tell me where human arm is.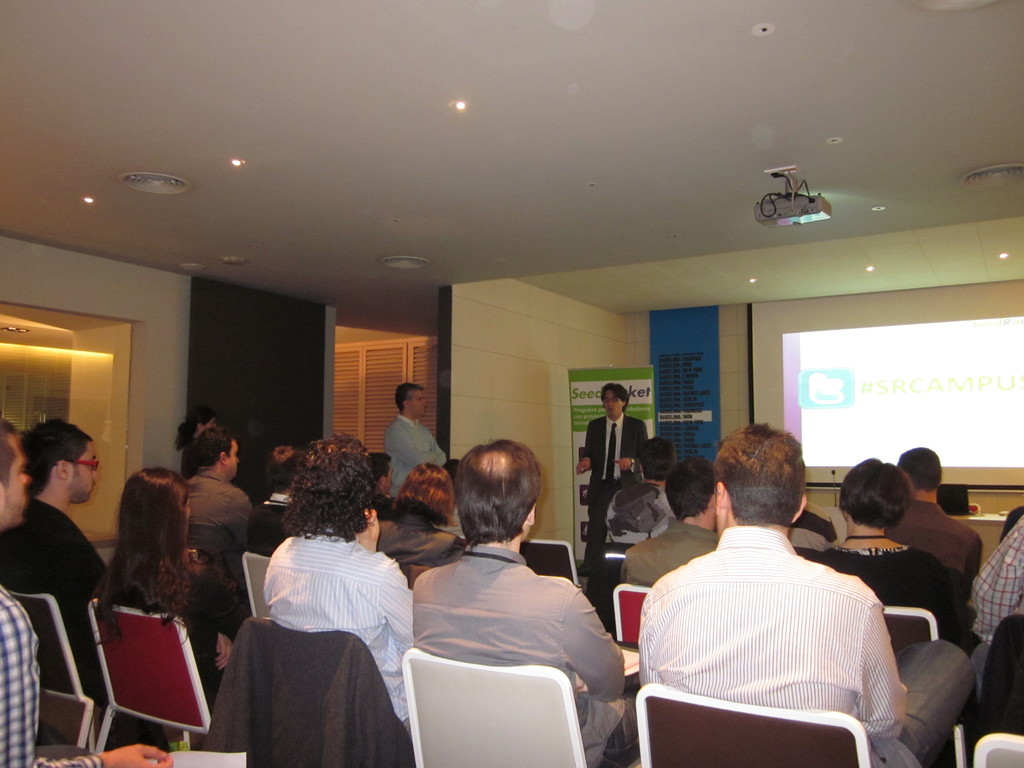
human arm is at bbox(966, 536, 980, 599).
